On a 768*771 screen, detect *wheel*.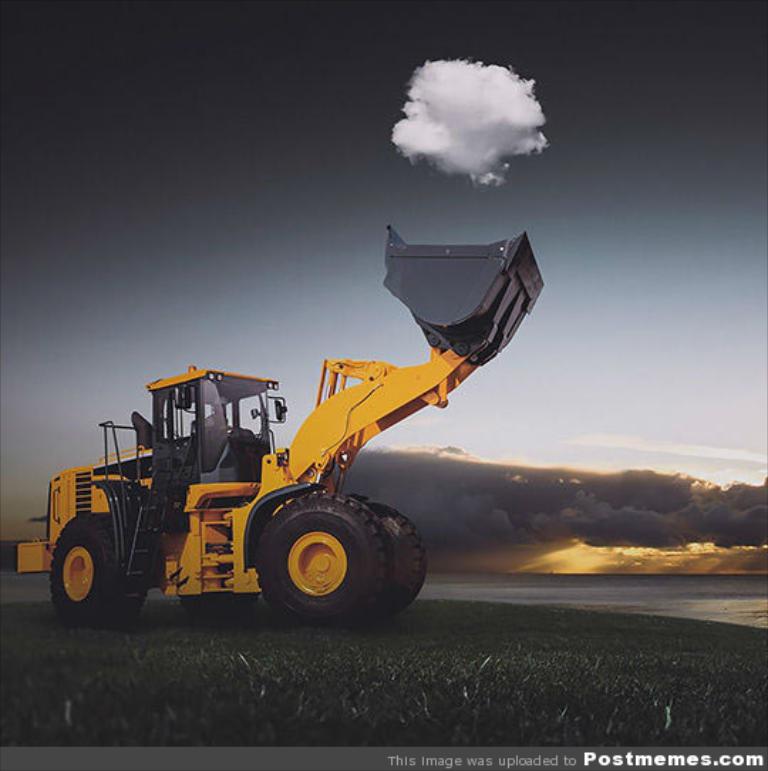
[x1=181, y1=595, x2=255, y2=623].
